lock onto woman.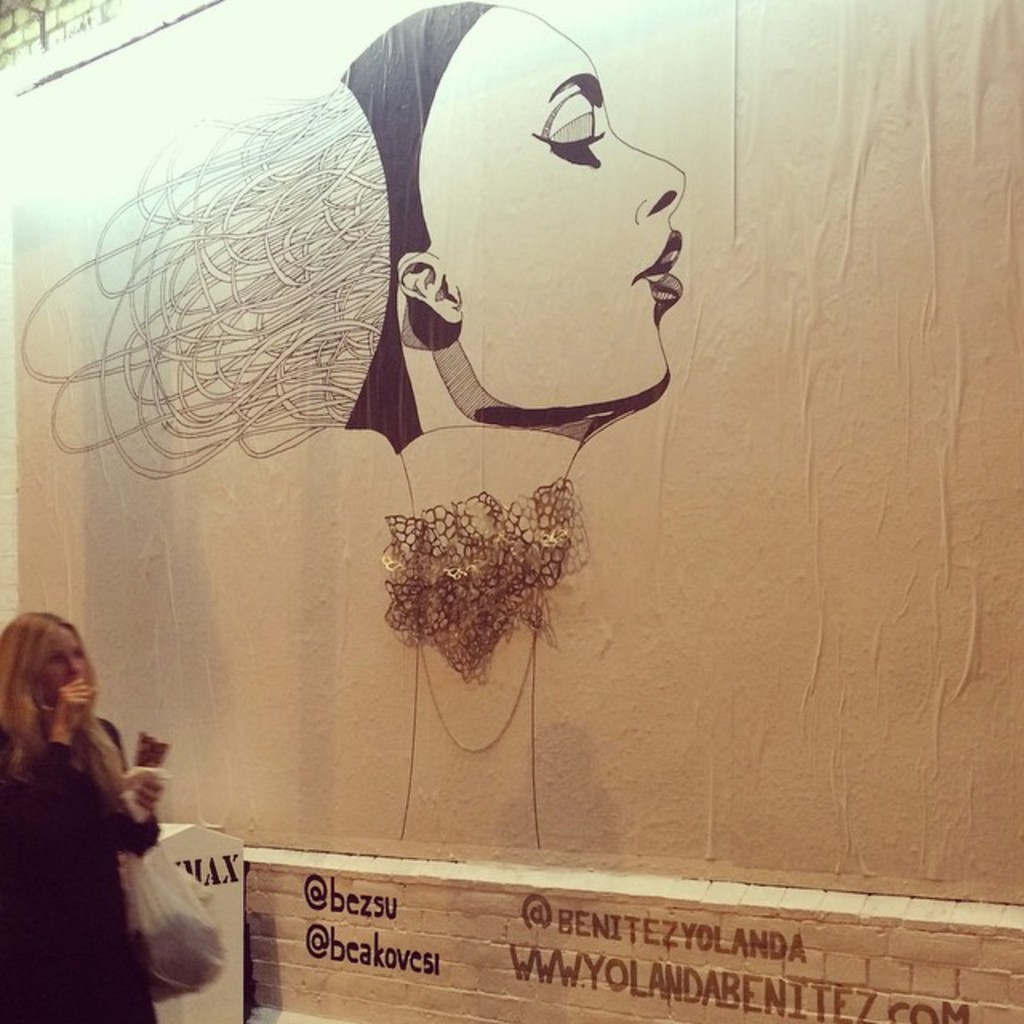
Locked: select_region(0, 590, 181, 997).
